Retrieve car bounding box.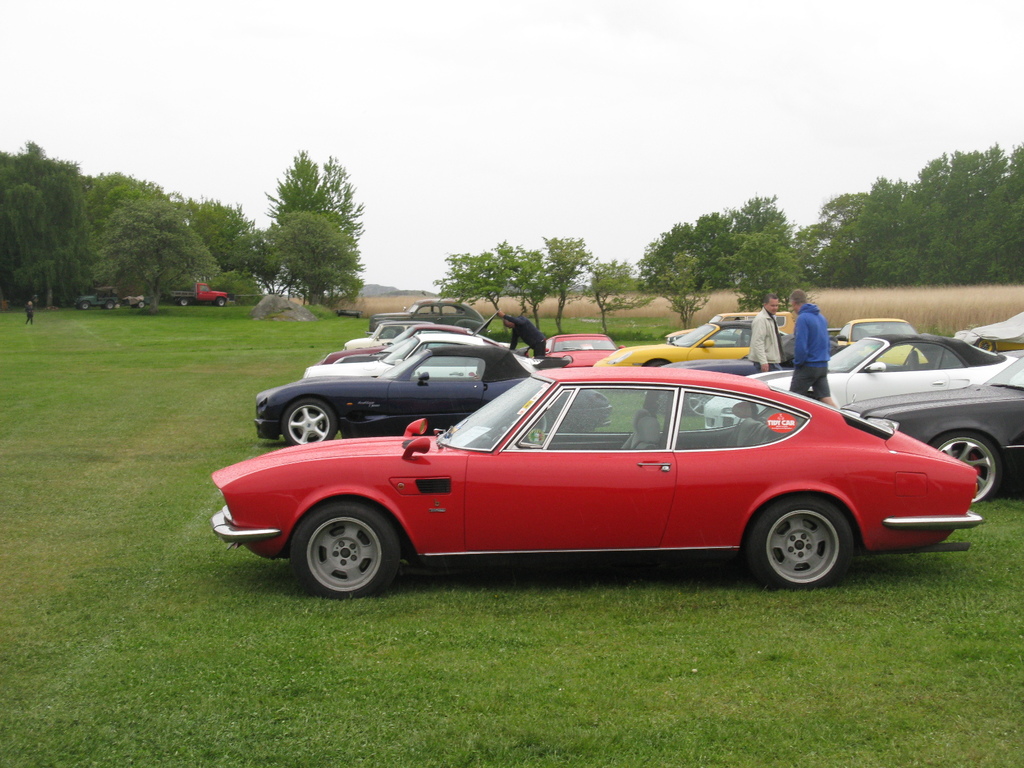
Bounding box: <bbox>599, 321, 784, 371</bbox>.
